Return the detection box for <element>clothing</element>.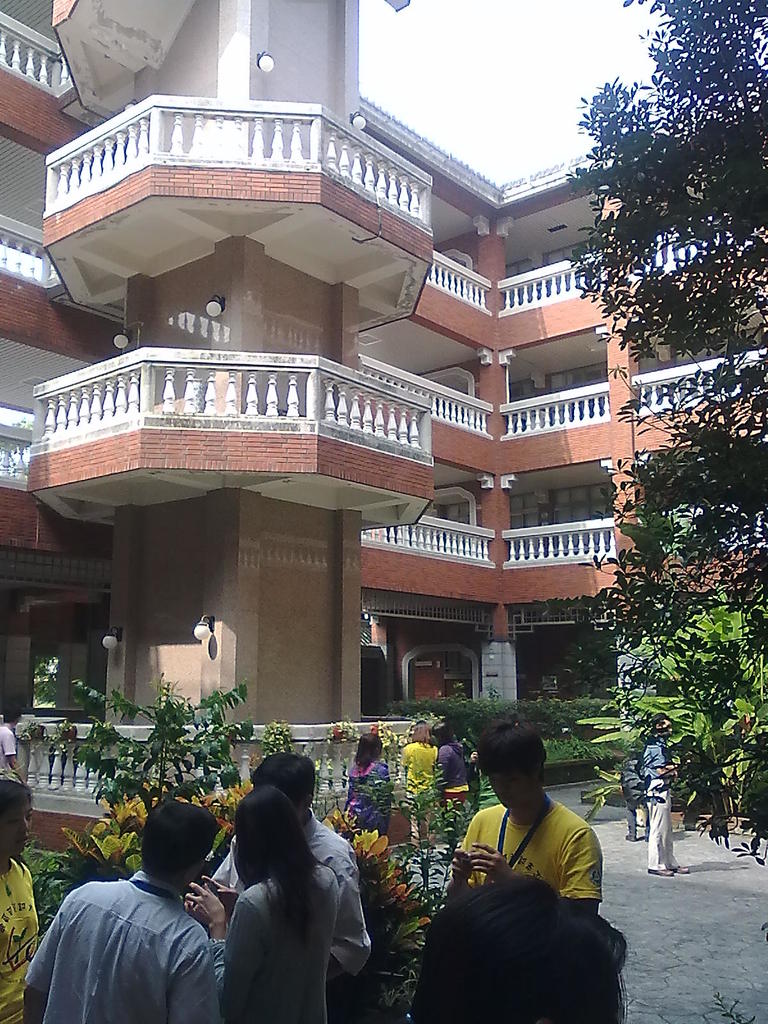
216/868/345/1023.
